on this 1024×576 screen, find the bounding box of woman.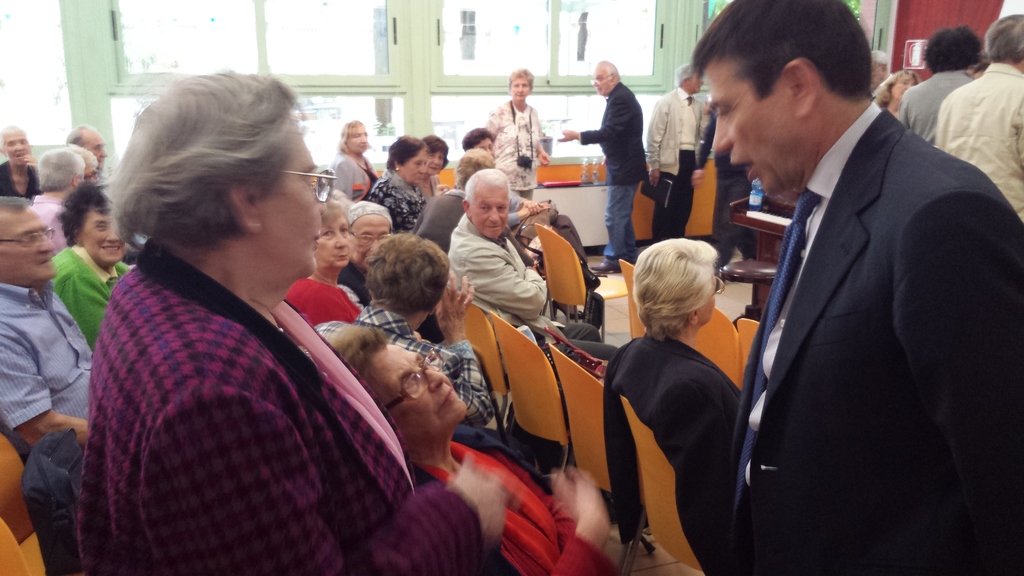
Bounding box: (0,126,36,197).
